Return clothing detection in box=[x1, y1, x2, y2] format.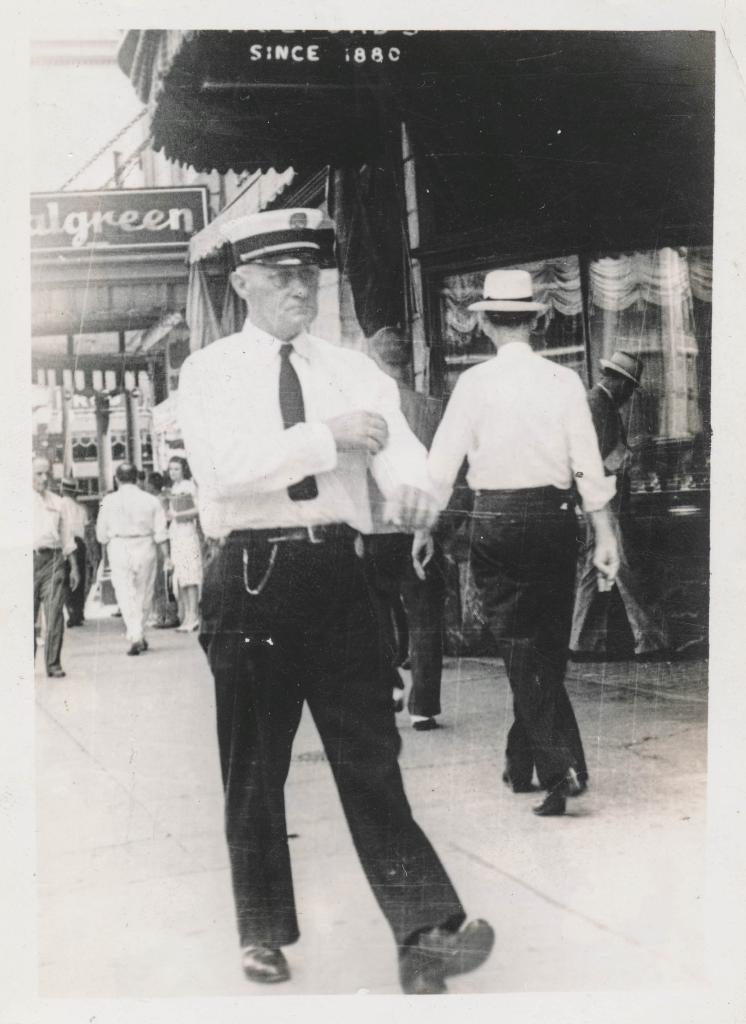
box=[86, 488, 165, 647].
